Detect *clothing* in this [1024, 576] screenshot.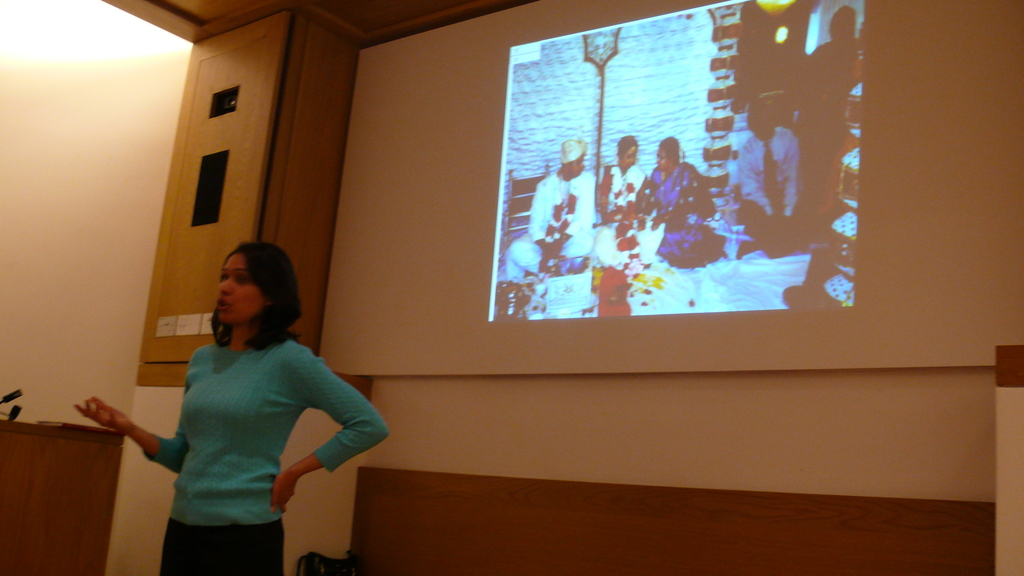
Detection: <region>135, 290, 349, 550</region>.
